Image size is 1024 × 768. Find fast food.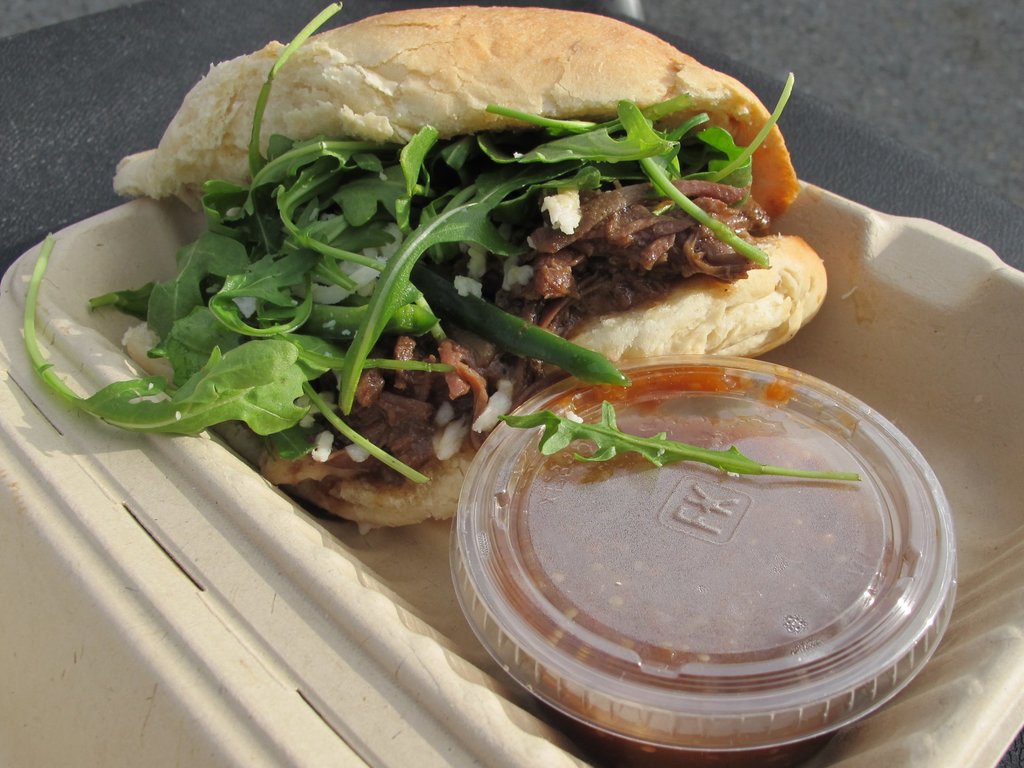
(19, 0, 845, 561).
